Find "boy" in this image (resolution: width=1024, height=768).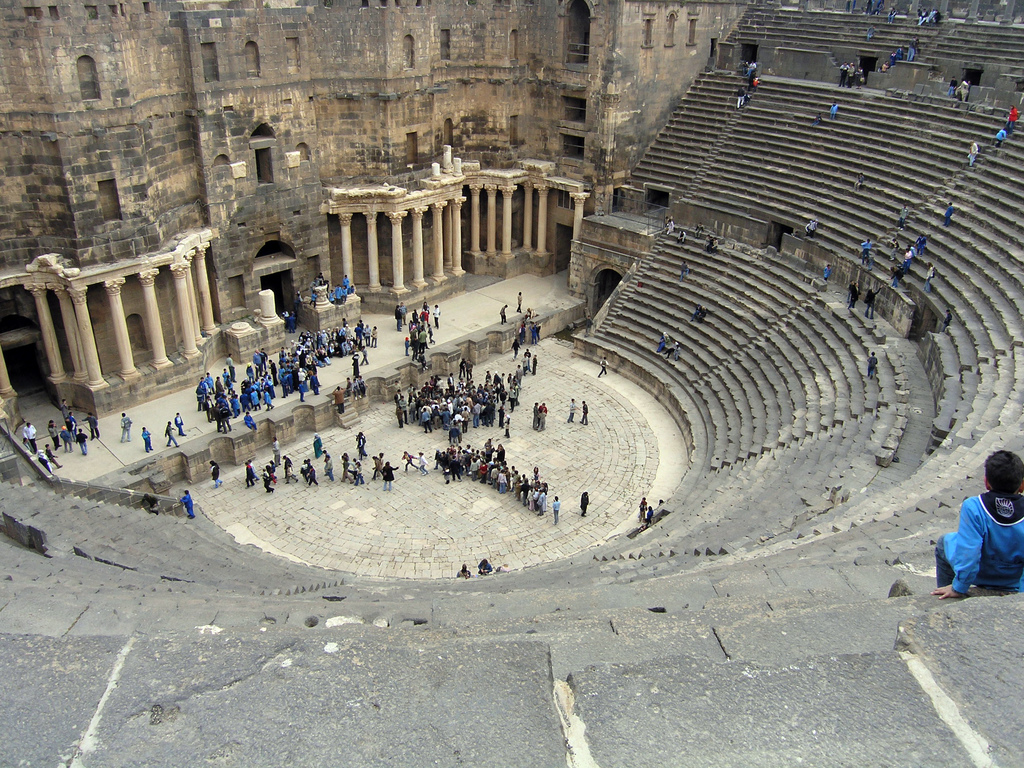
bbox=[860, 236, 872, 263].
